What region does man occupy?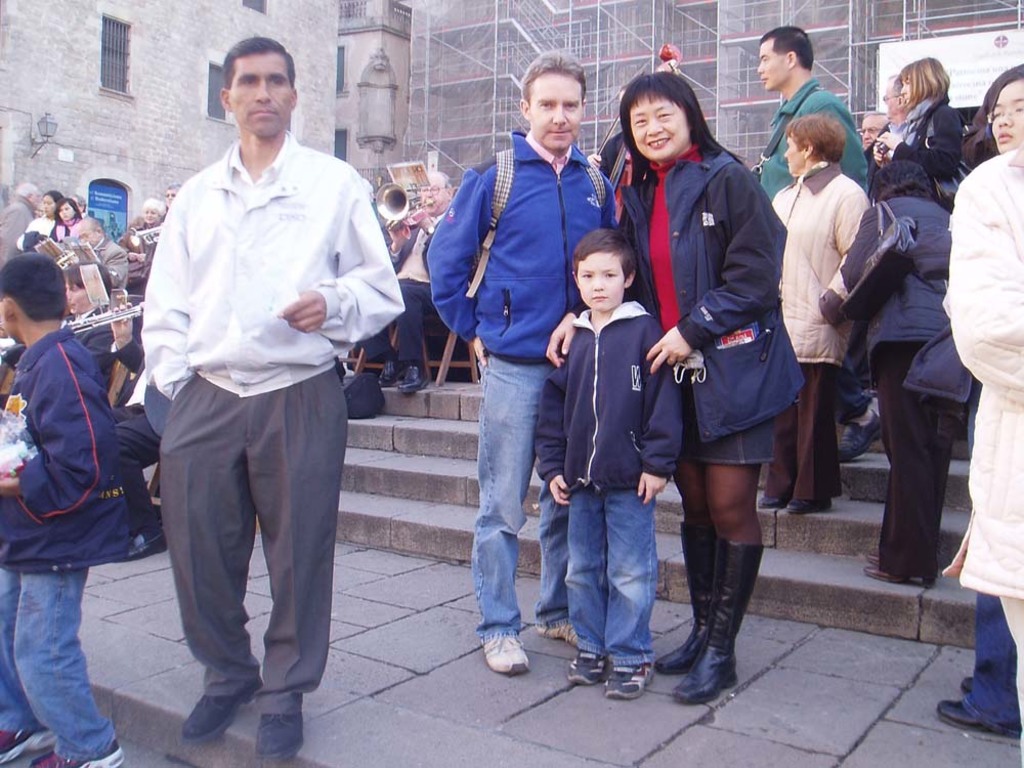
{"left": 0, "top": 181, "right": 45, "bottom": 259}.
